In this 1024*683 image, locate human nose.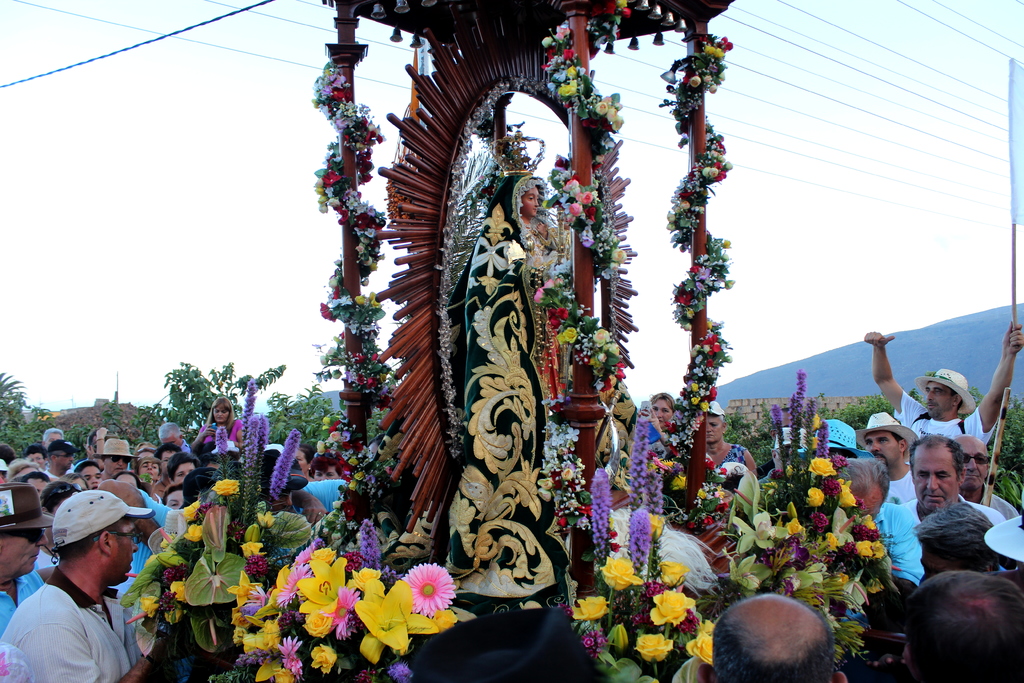
Bounding box: crop(926, 390, 936, 402).
